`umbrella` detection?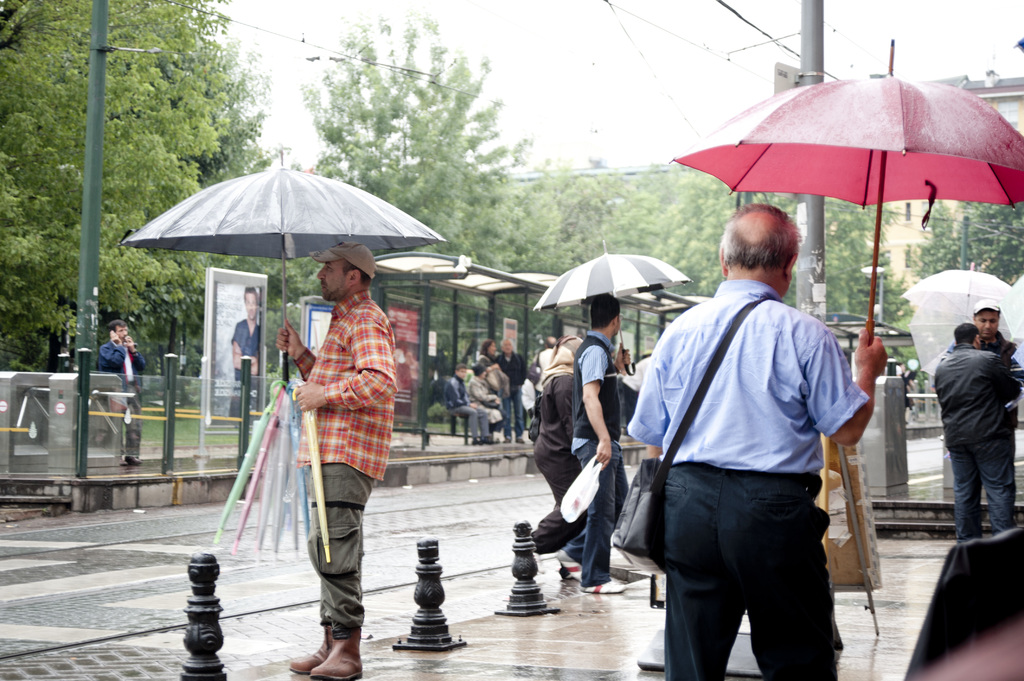
532/236/696/372
